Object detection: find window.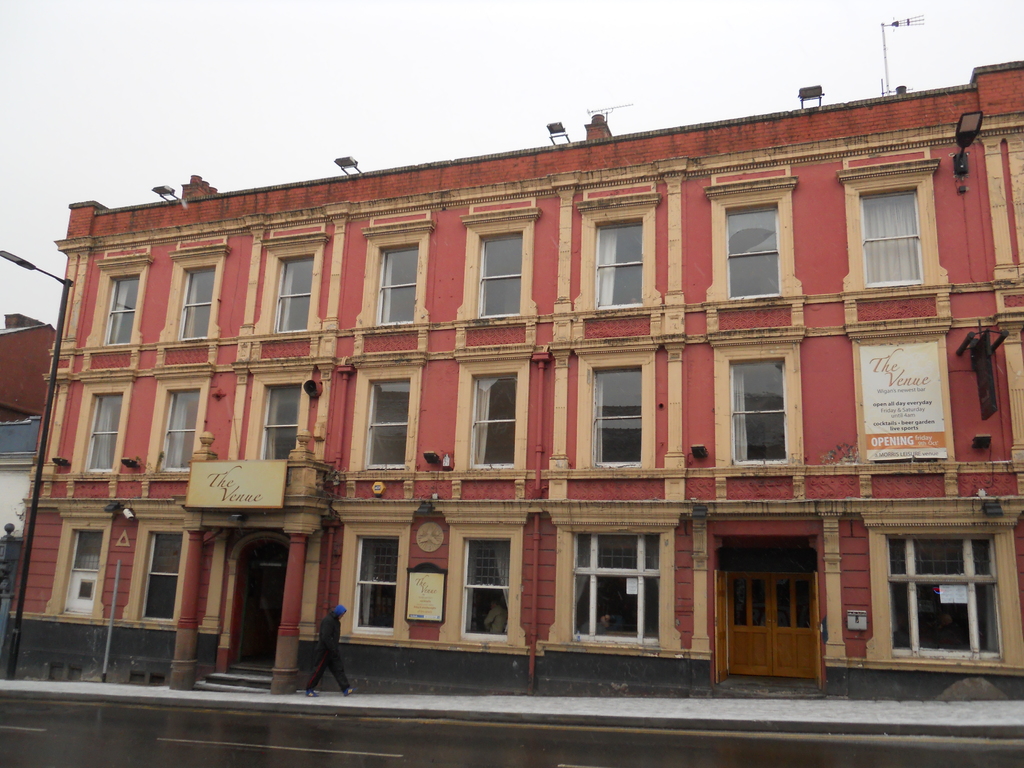
{"x1": 328, "y1": 500, "x2": 429, "y2": 648}.
